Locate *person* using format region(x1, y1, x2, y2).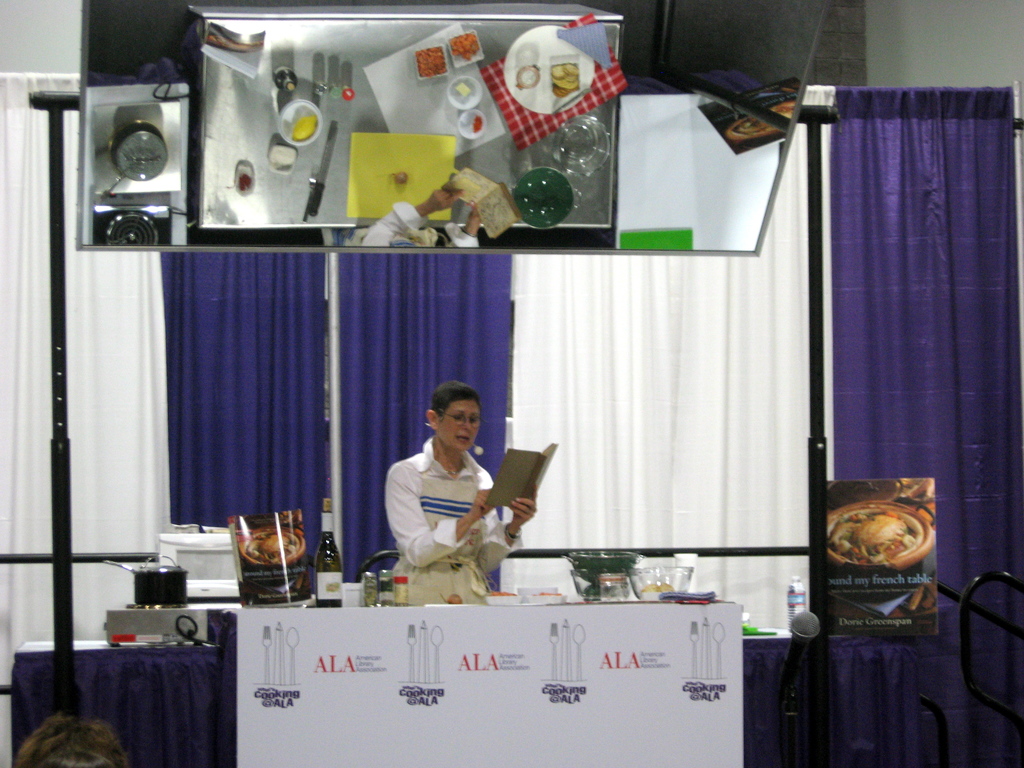
region(385, 375, 519, 618).
